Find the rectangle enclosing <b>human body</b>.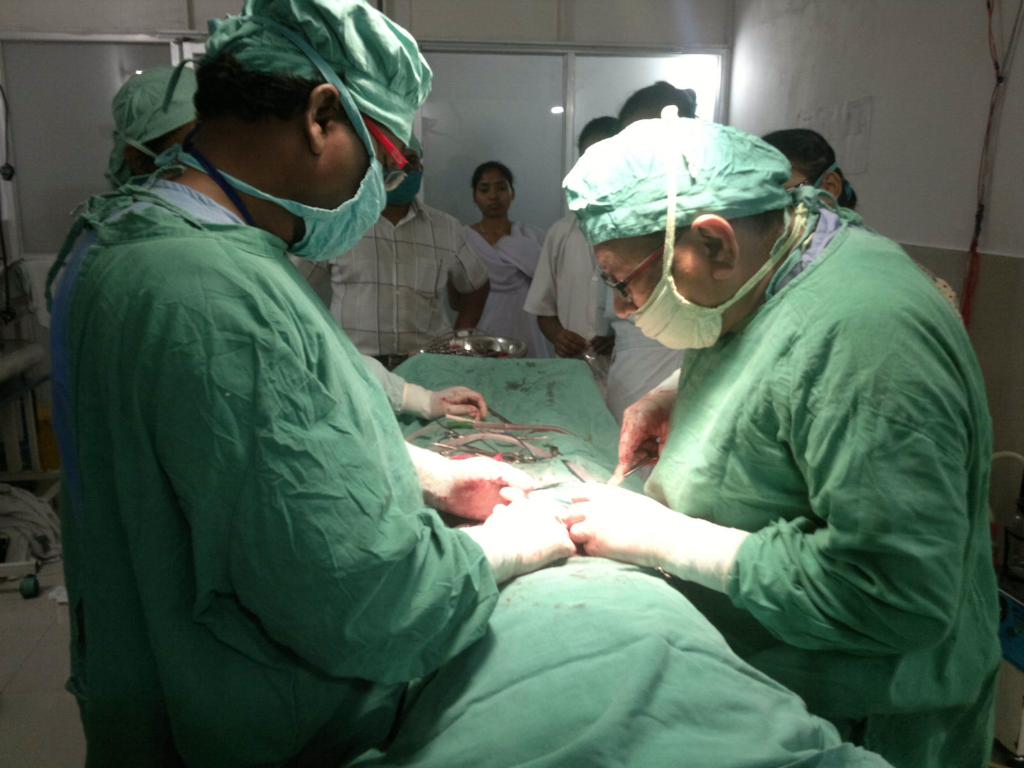
[left=514, top=110, right=610, bottom=389].
